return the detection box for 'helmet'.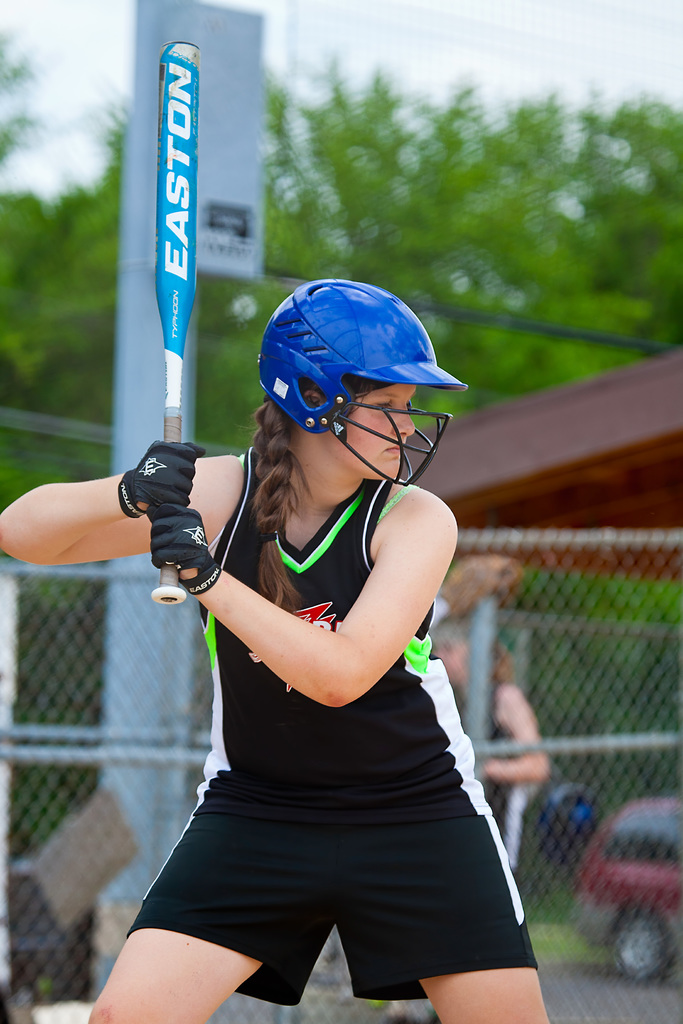
bbox(247, 277, 454, 497).
